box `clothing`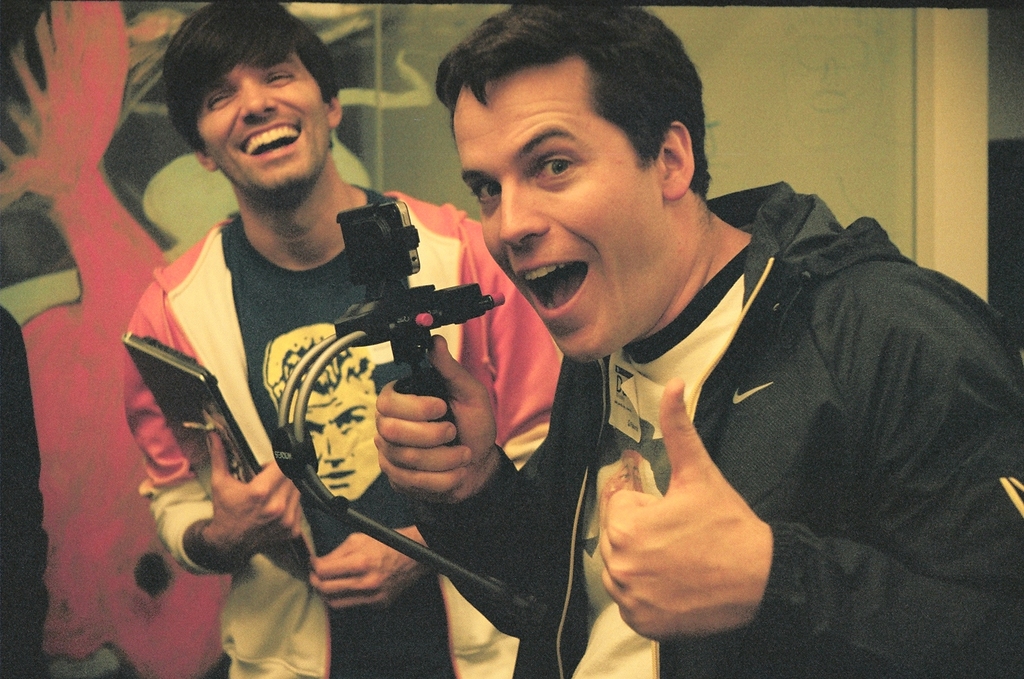
<region>491, 182, 923, 672</region>
